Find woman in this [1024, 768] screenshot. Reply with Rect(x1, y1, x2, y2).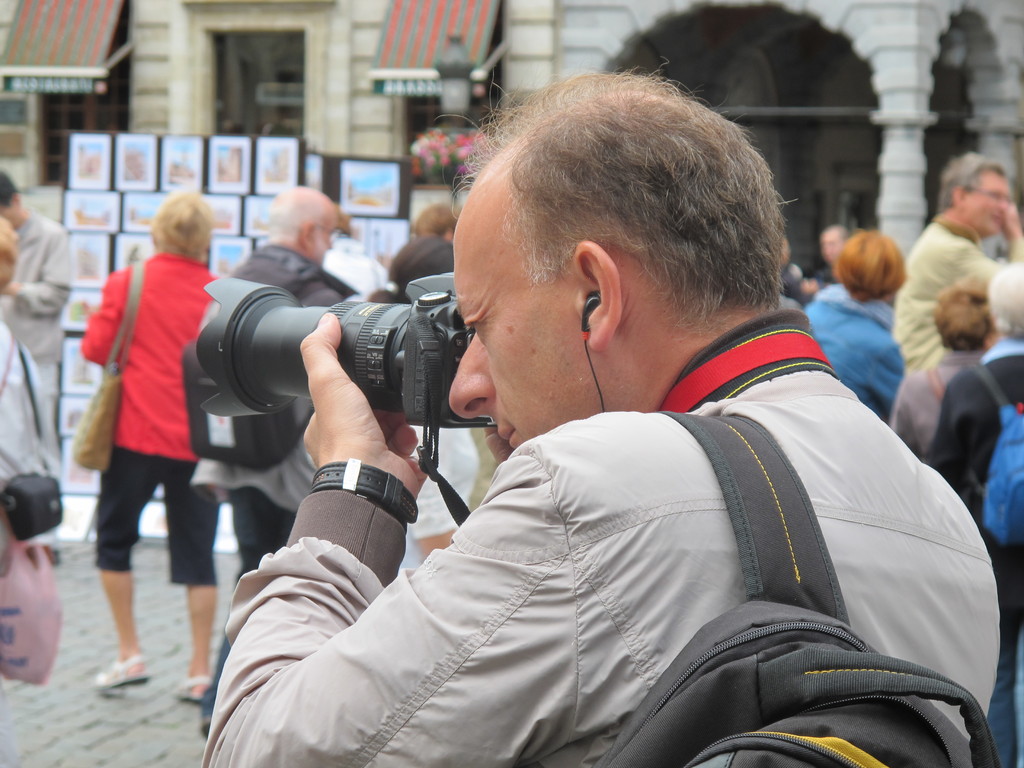
Rect(808, 228, 915, 434).
